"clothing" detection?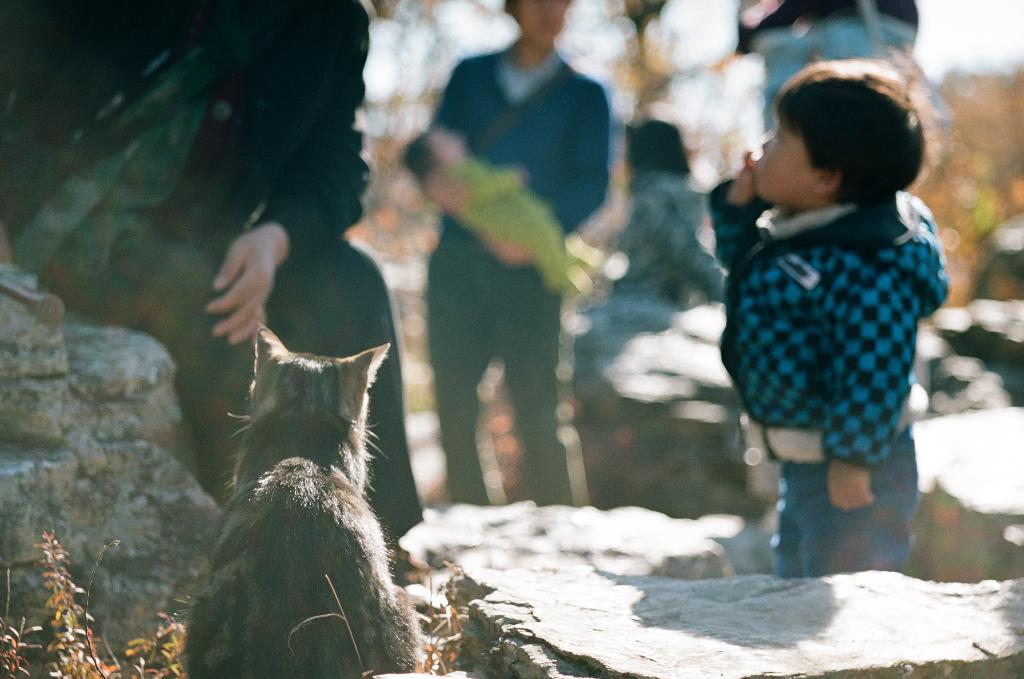
BBox(728, 145, 956, 498)
